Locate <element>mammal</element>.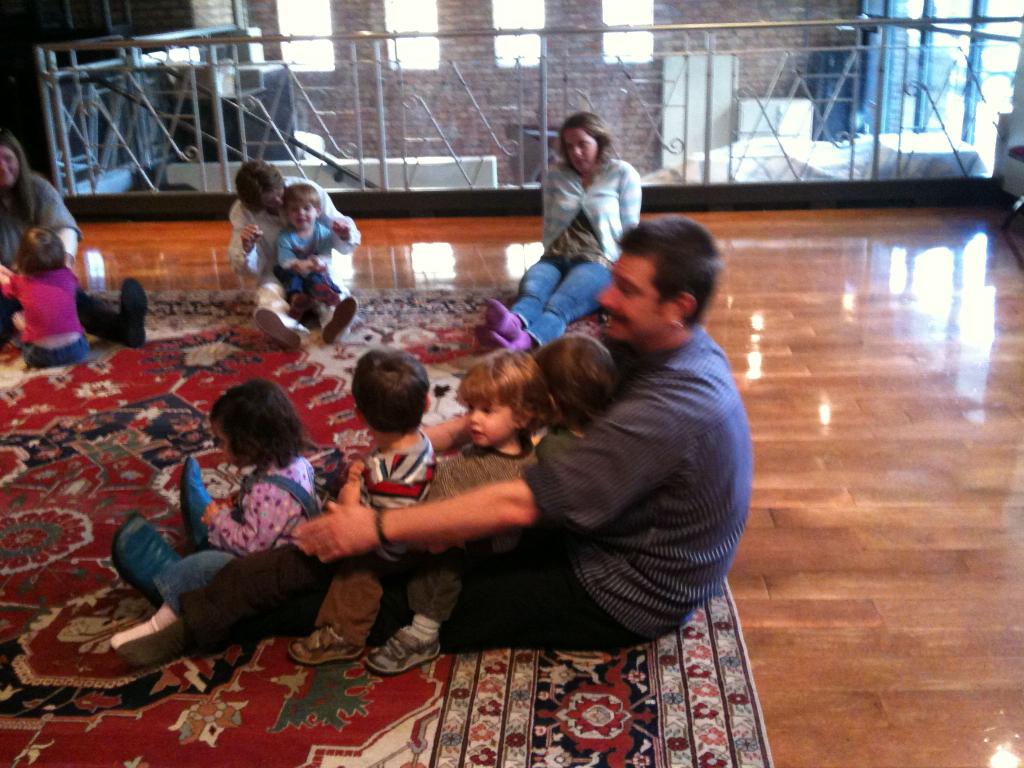
Bounding box: (left=116, top=340, right=443, bottom=669).
